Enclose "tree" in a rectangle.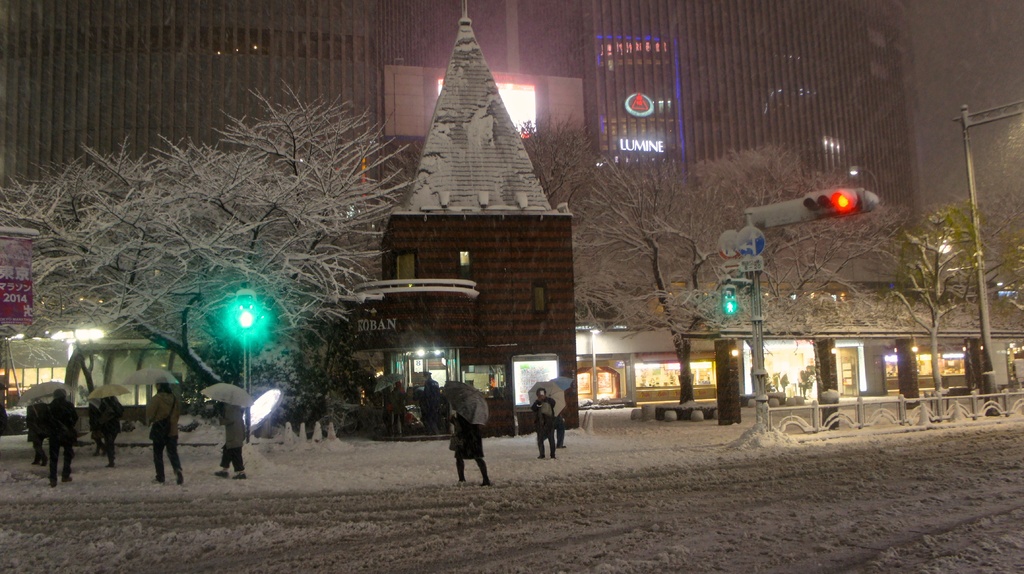
bbox(559, 125, 817, 442).
